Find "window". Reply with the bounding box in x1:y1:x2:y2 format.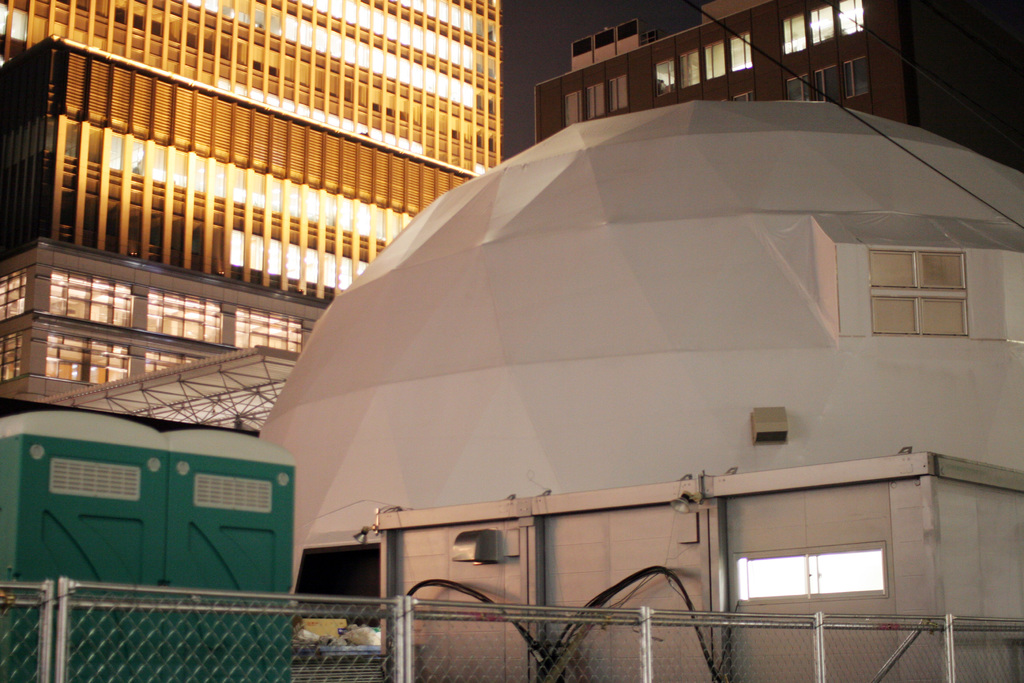
564:75:625:128.
